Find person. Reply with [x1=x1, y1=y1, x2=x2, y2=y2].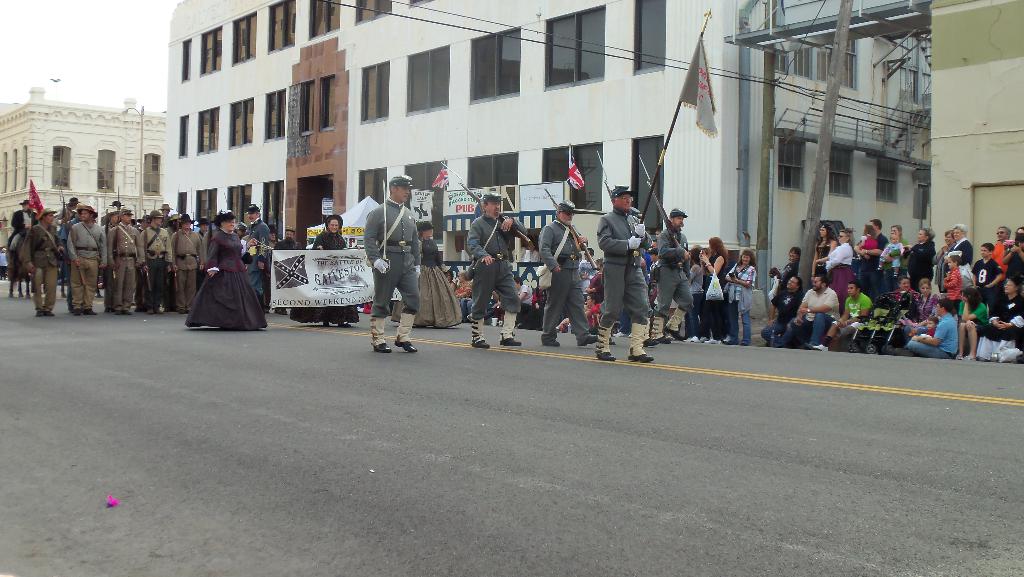
[x1=364, y1=178, x2=421, y2=357].
